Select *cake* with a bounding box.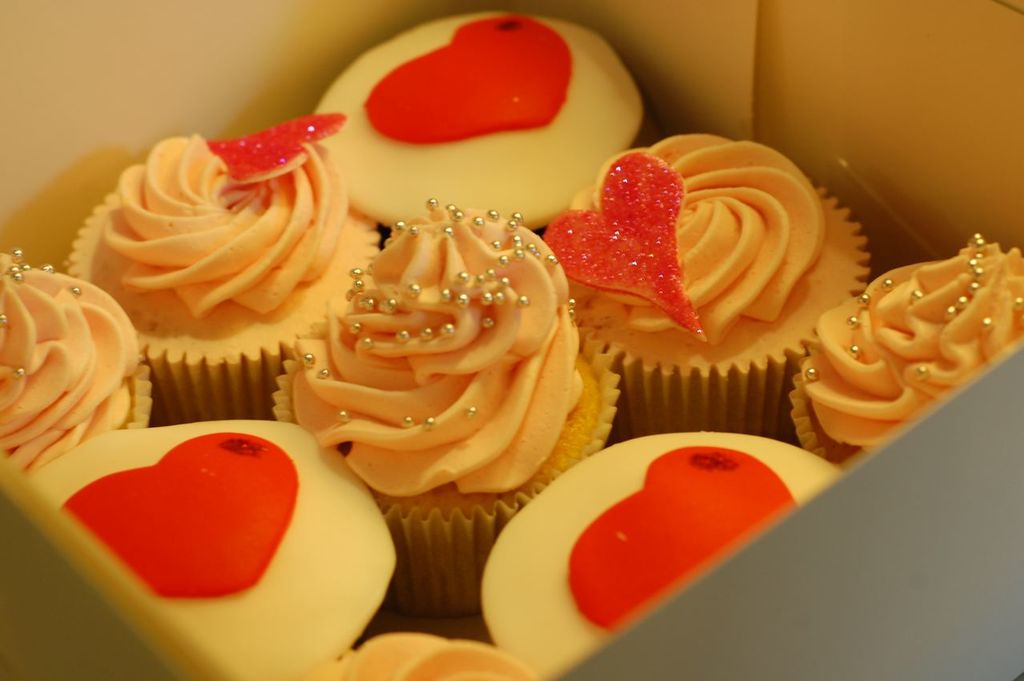
pyautogui.locateOnScreen(324, 637, 536, 680).
